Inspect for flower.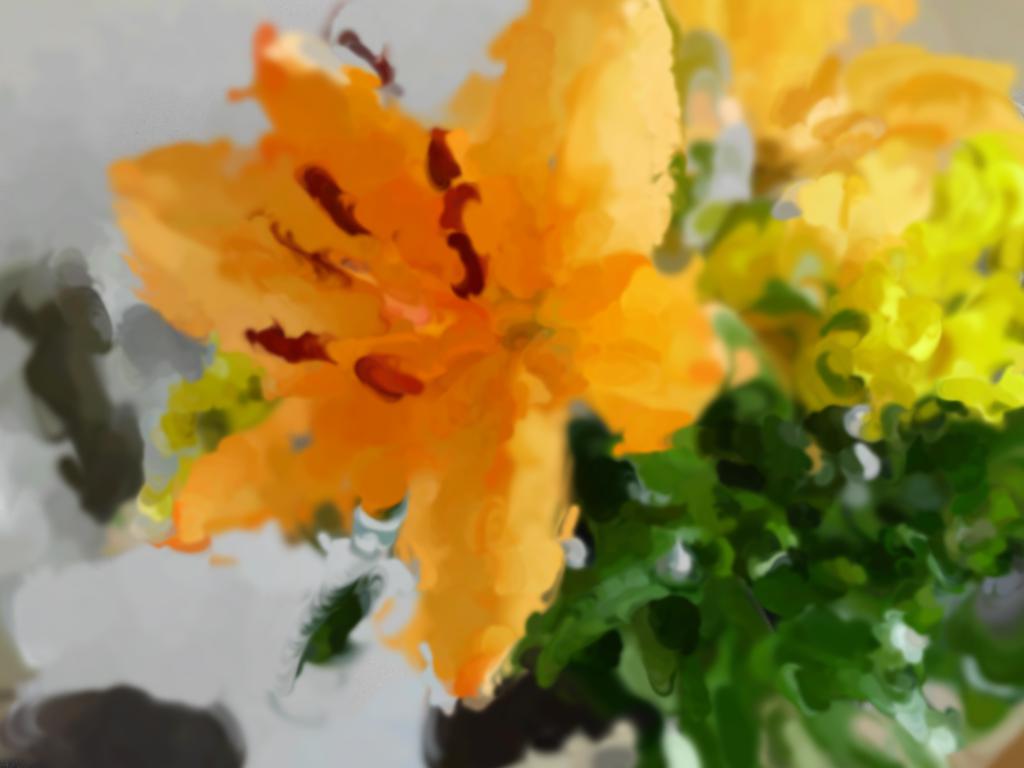
Inspection: <region>794, 135, 1023, 430</region>.
